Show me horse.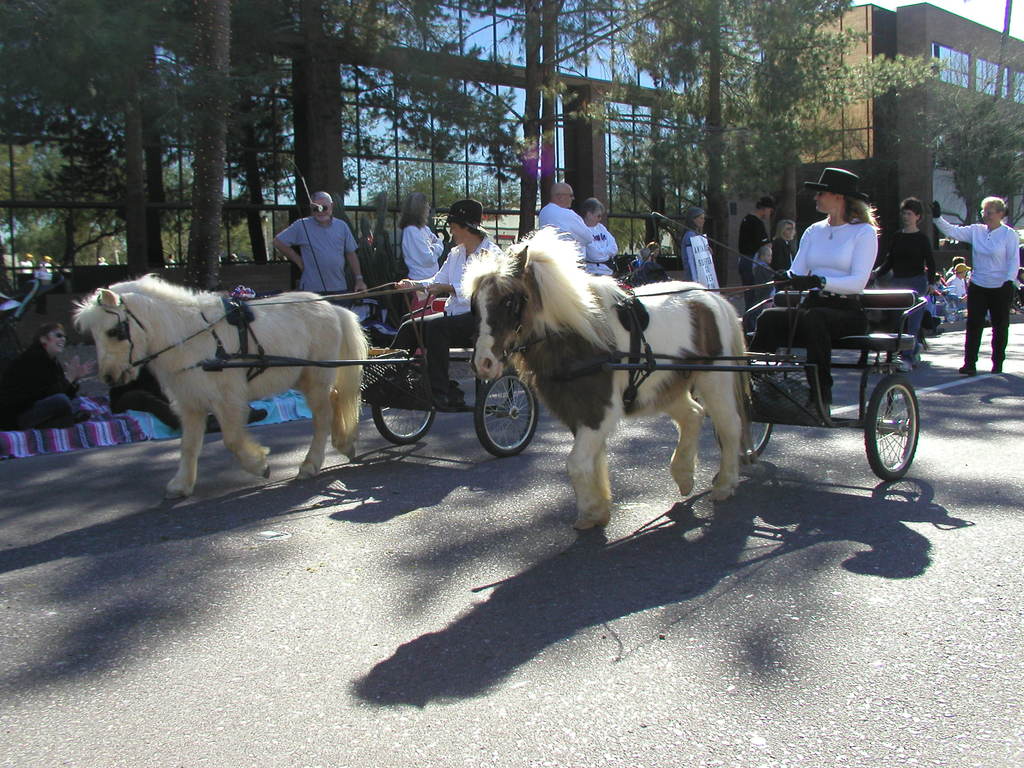
horse is here: [x1=460, y1=225, x2=759, y2=535].
